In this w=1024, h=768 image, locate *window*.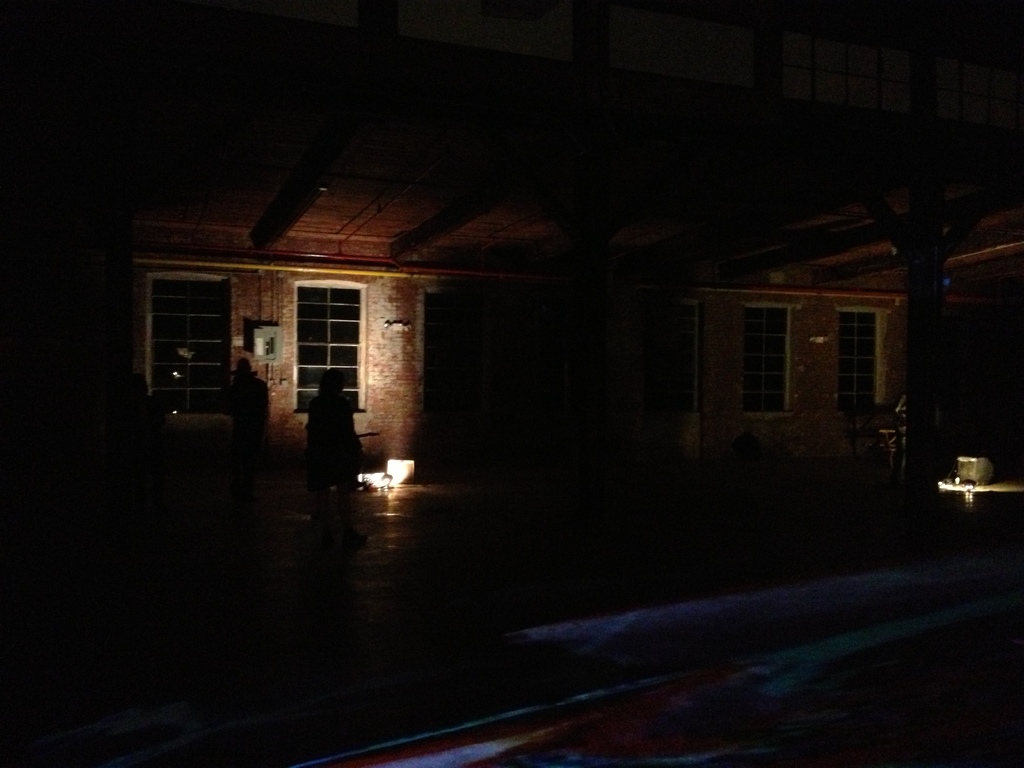
Bounding box: Rect(741, 306, 791, 424).
